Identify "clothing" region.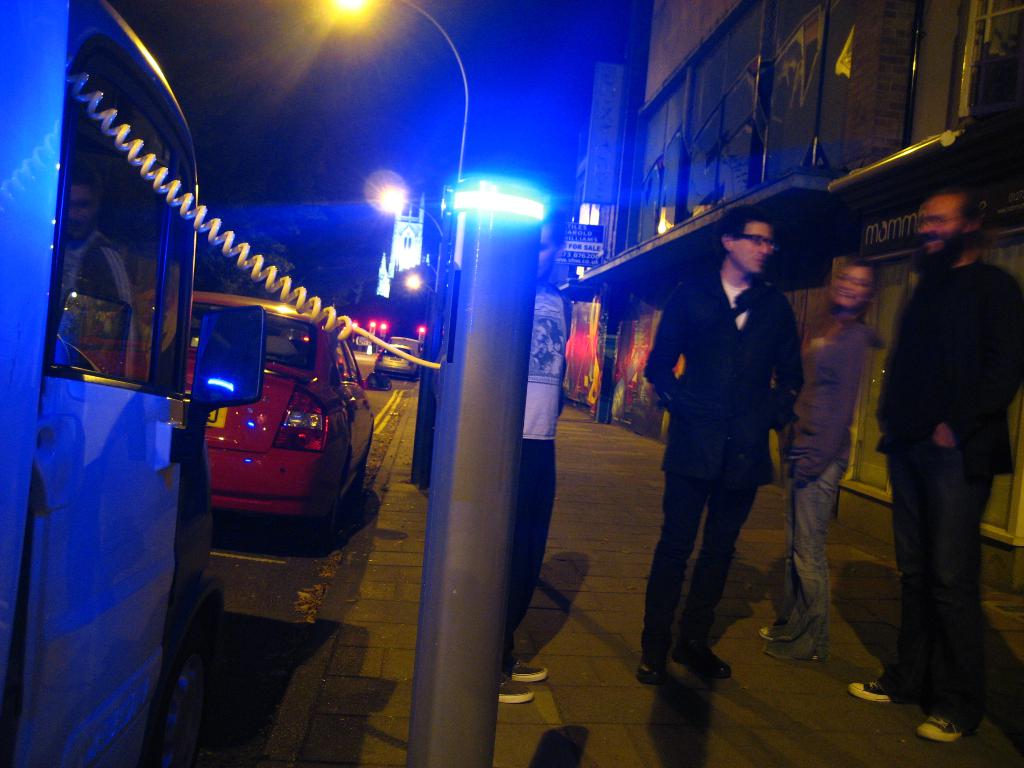
Region: rect(643, 216, 812, 692).
